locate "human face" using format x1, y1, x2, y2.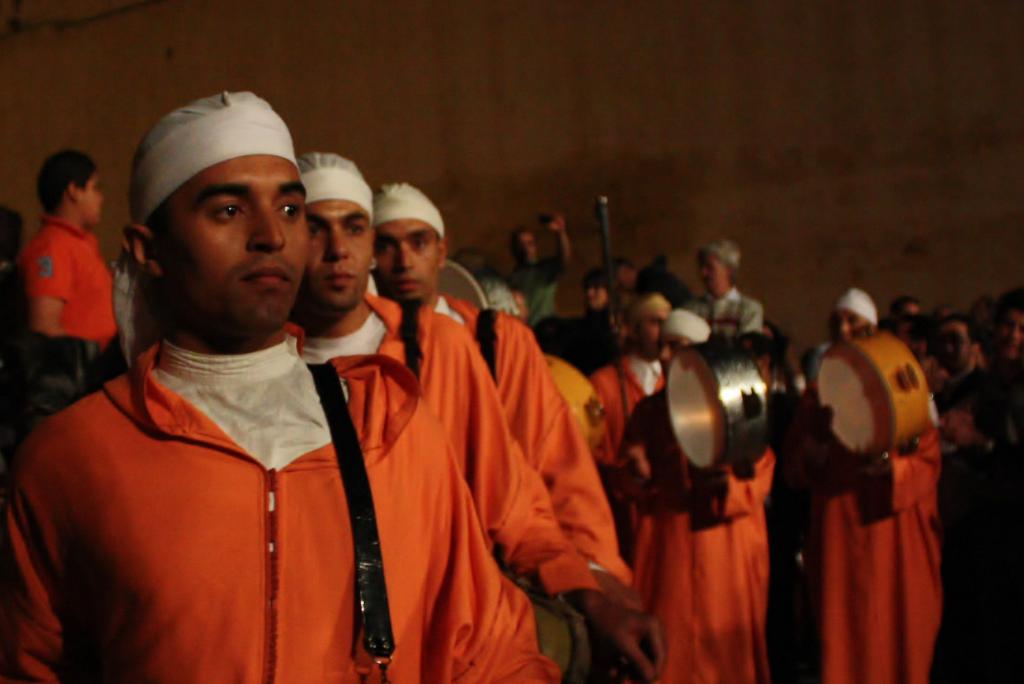
509, 236, 539, 260.
